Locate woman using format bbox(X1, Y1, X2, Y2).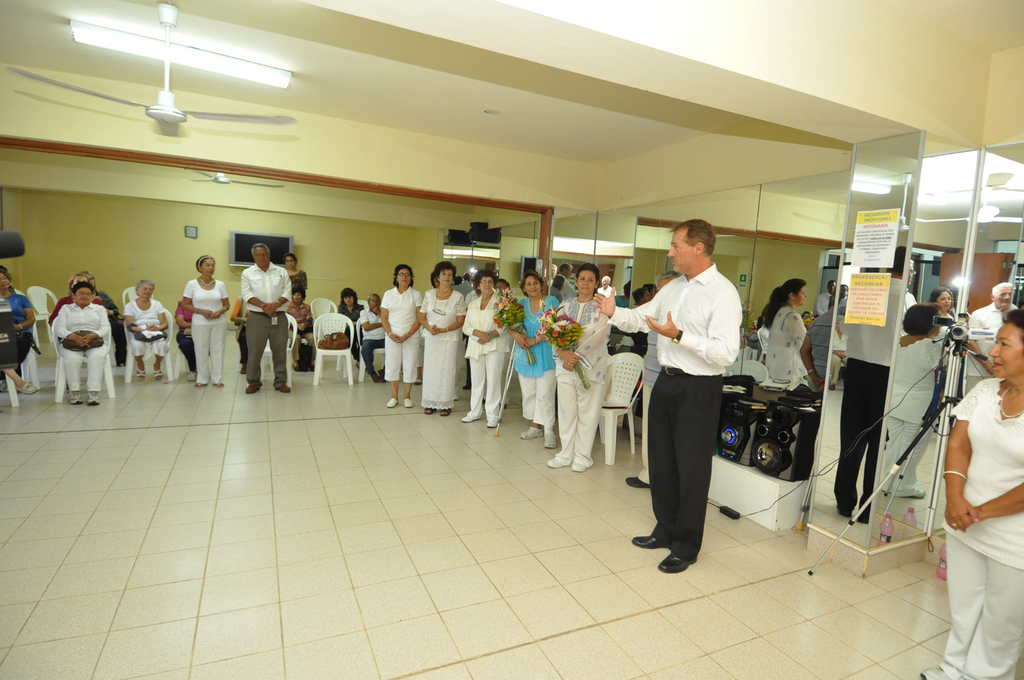
bbox(51, 275, 101, 327).
